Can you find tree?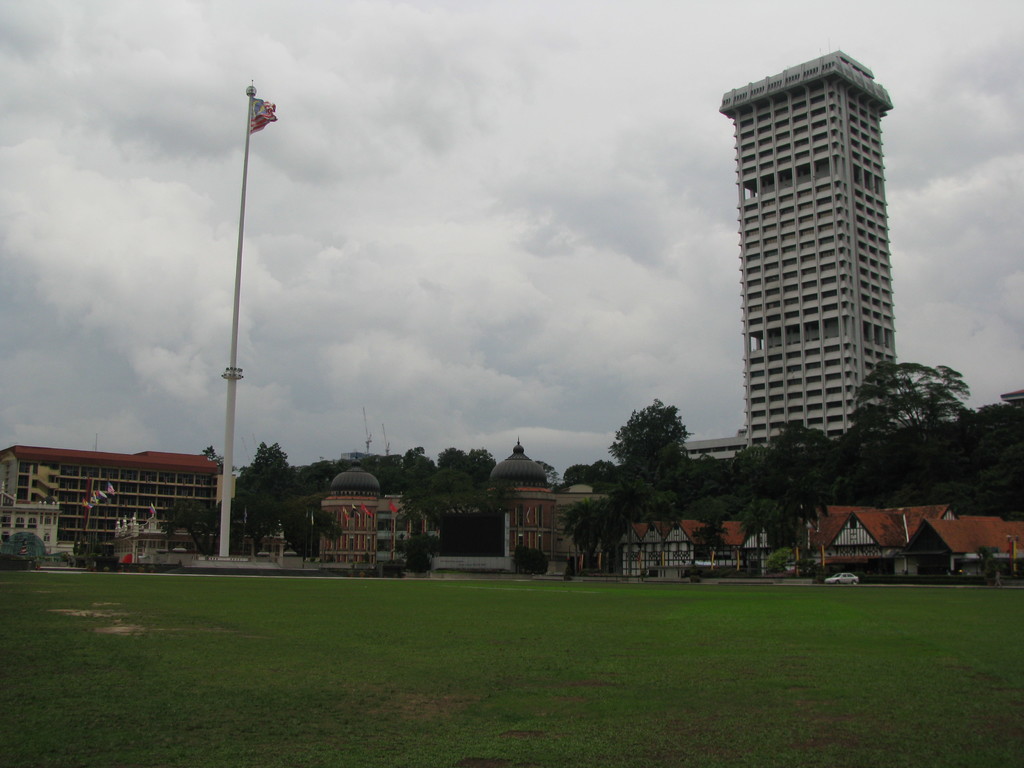
Yes, bounding box: bbox=(607, 393, 697, 490).
